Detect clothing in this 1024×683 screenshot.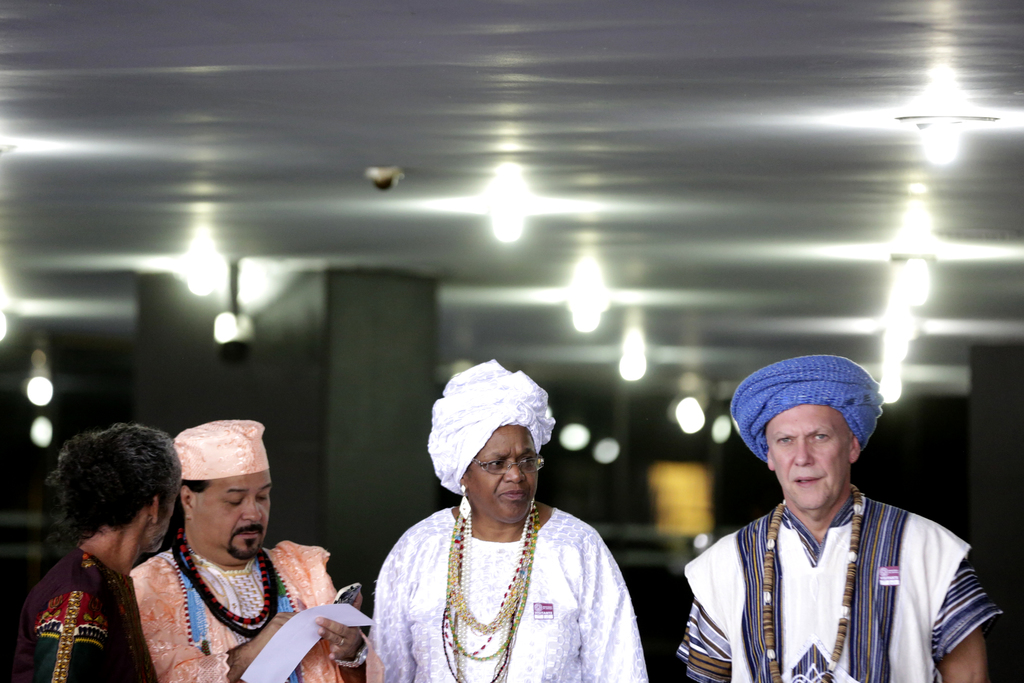
Detection: [left=17, top=552, right=158, bottom=682].
